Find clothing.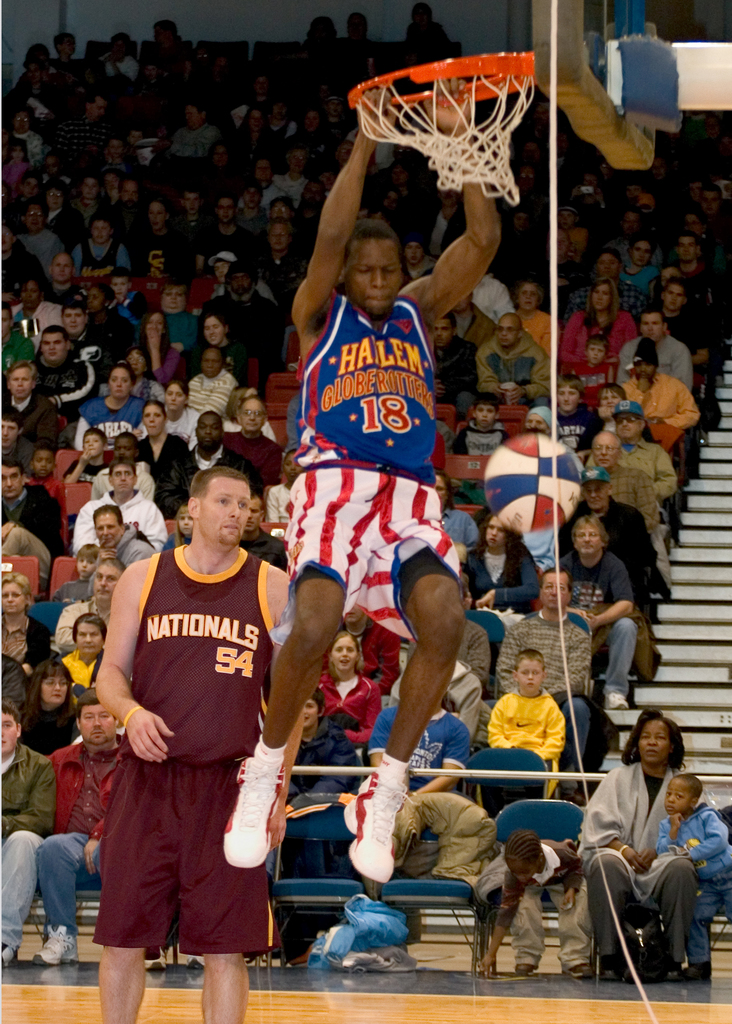
x1=0 y1=649 x2=24 y2=714.
